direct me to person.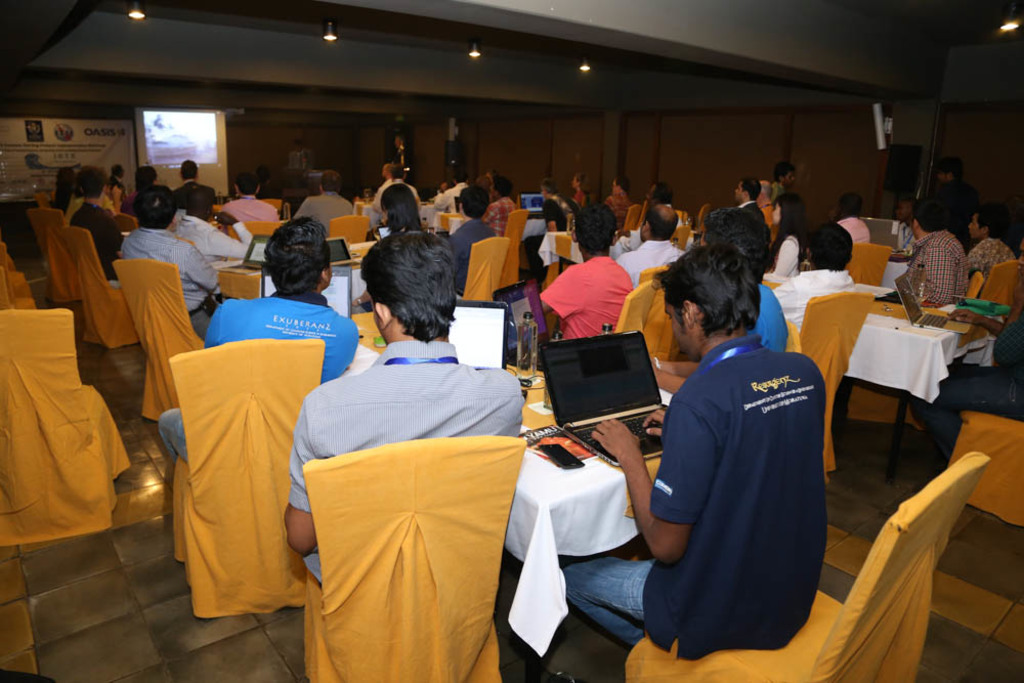
Direction: bbox=[898, 304, 1023, 465].
